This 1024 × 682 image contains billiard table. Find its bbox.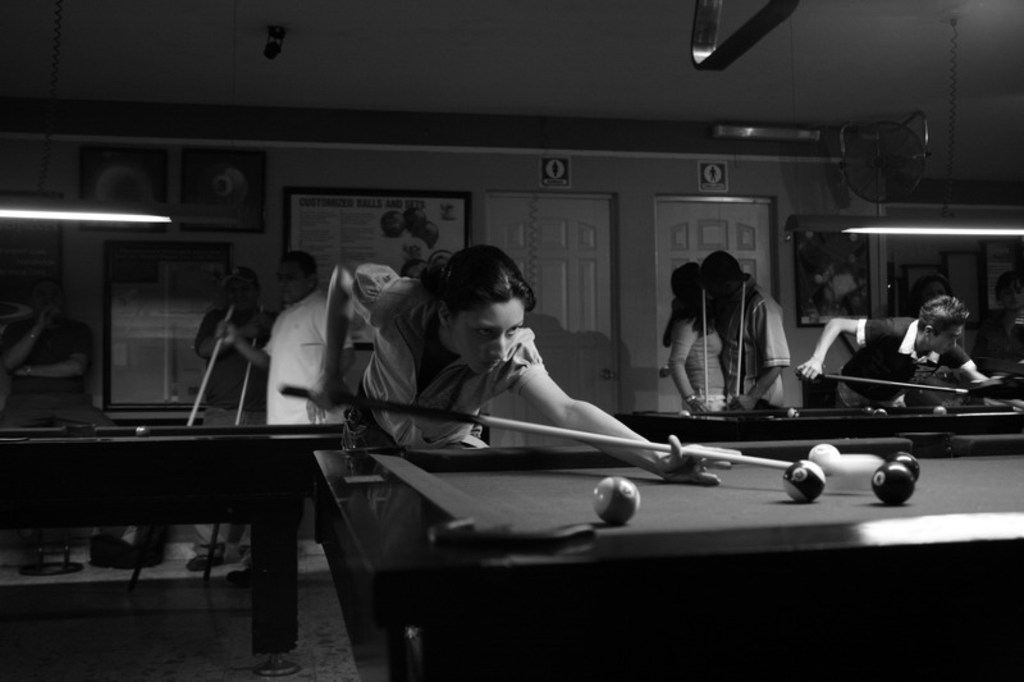
<bbox>0, 427, 360, 681</bbox>.
